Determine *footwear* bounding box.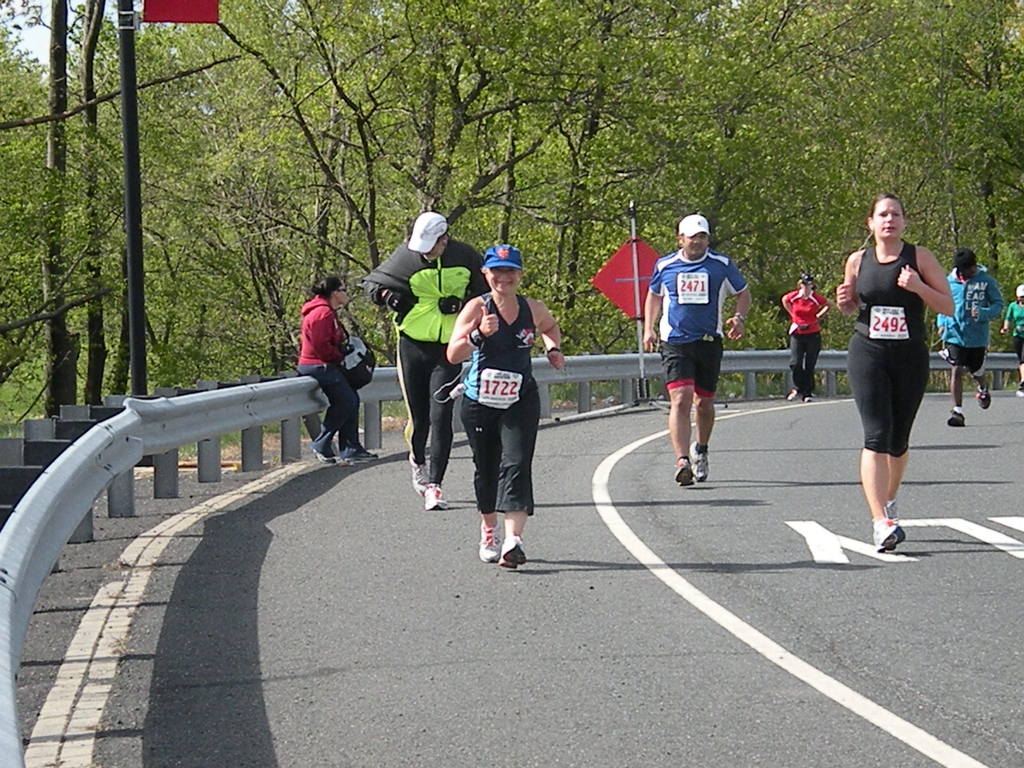
Determined: [876, 499, 896, 544].
